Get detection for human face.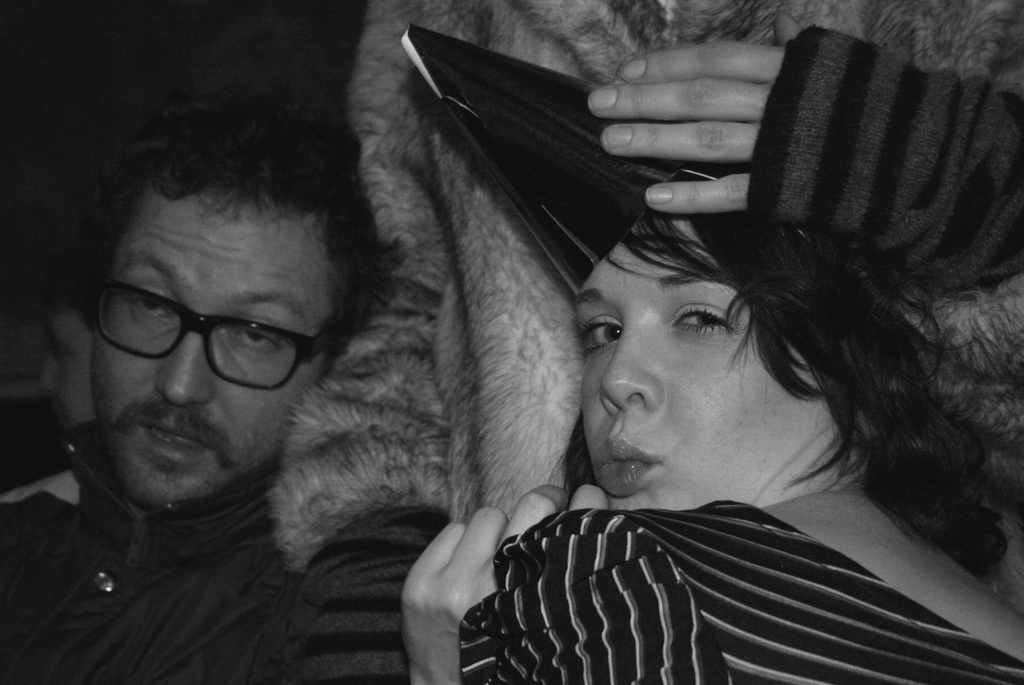
Detection: 88:180:321:507.
